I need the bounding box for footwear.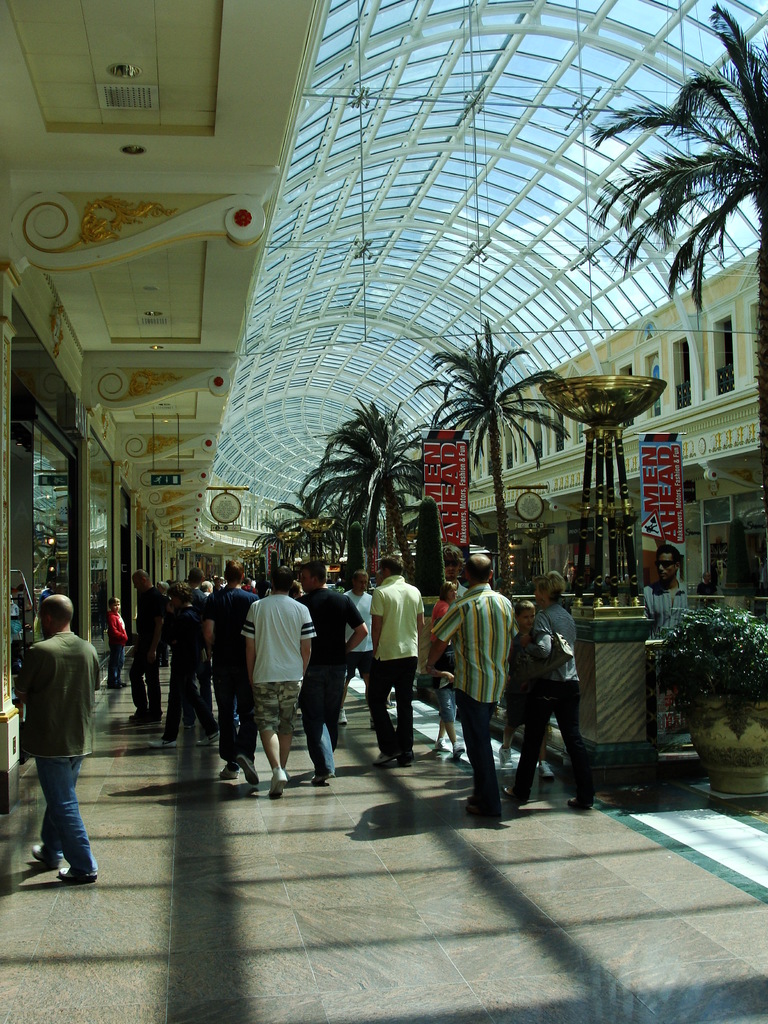
Here it is: 466:796:476:803.
